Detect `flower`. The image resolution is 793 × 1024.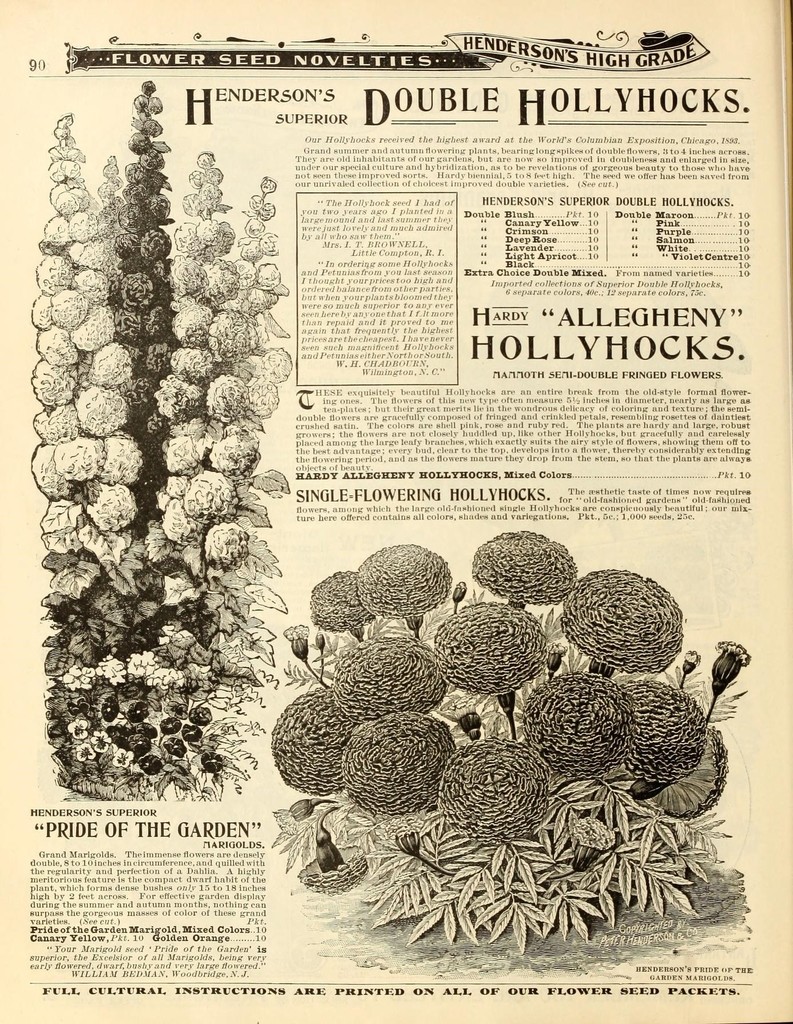
left=559, top=566, right=682, bottom=672.
